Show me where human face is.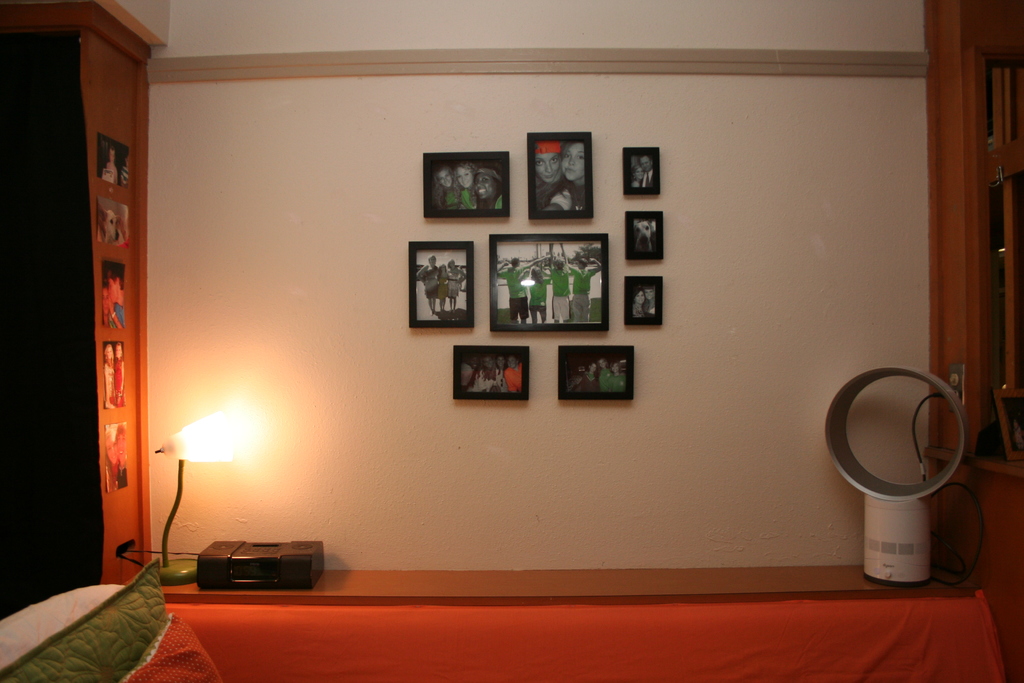
human face is at Rect(107, 349, 116, 359).
